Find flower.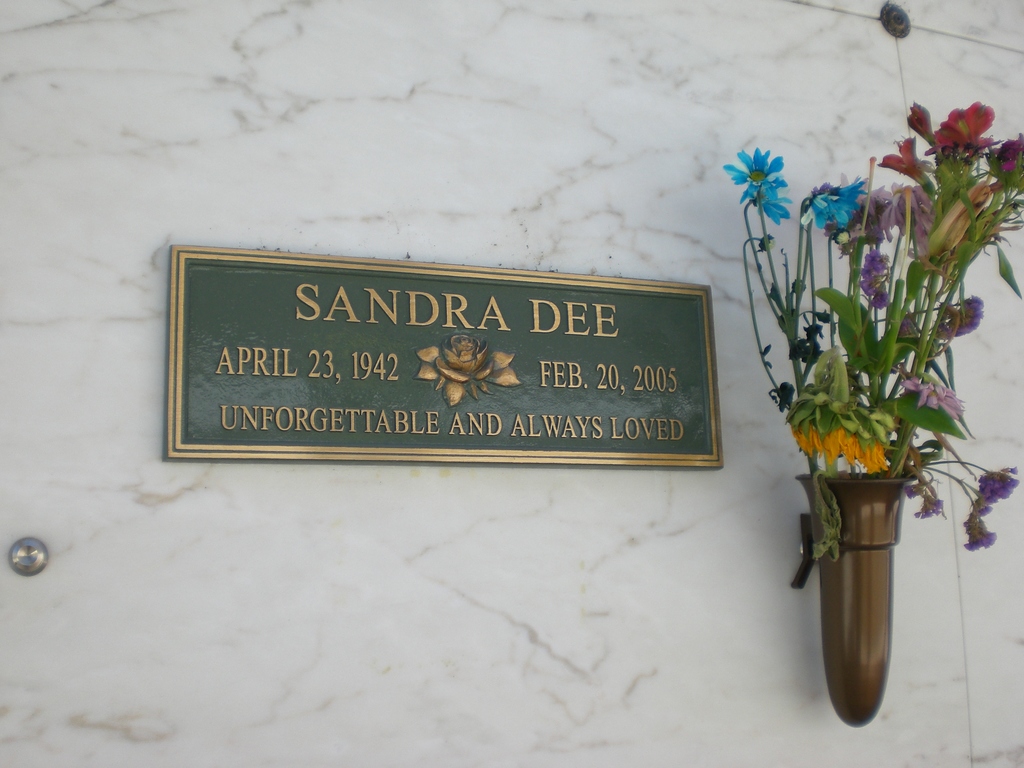
(962, 515, 997, 550).
